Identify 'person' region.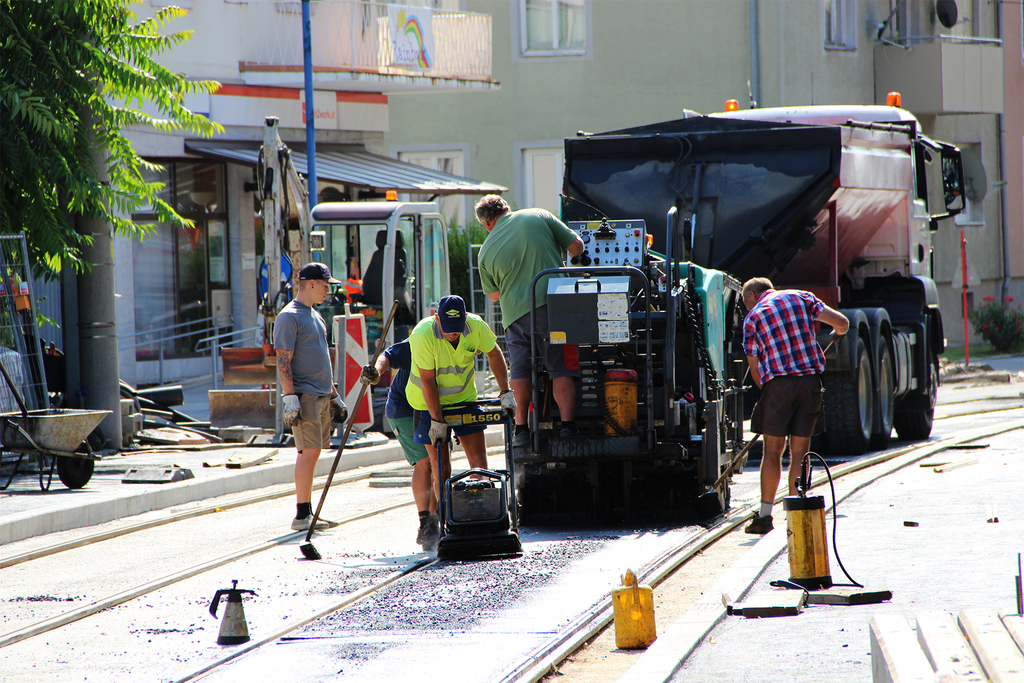
Region: crop(731, 279, 854, 544).
